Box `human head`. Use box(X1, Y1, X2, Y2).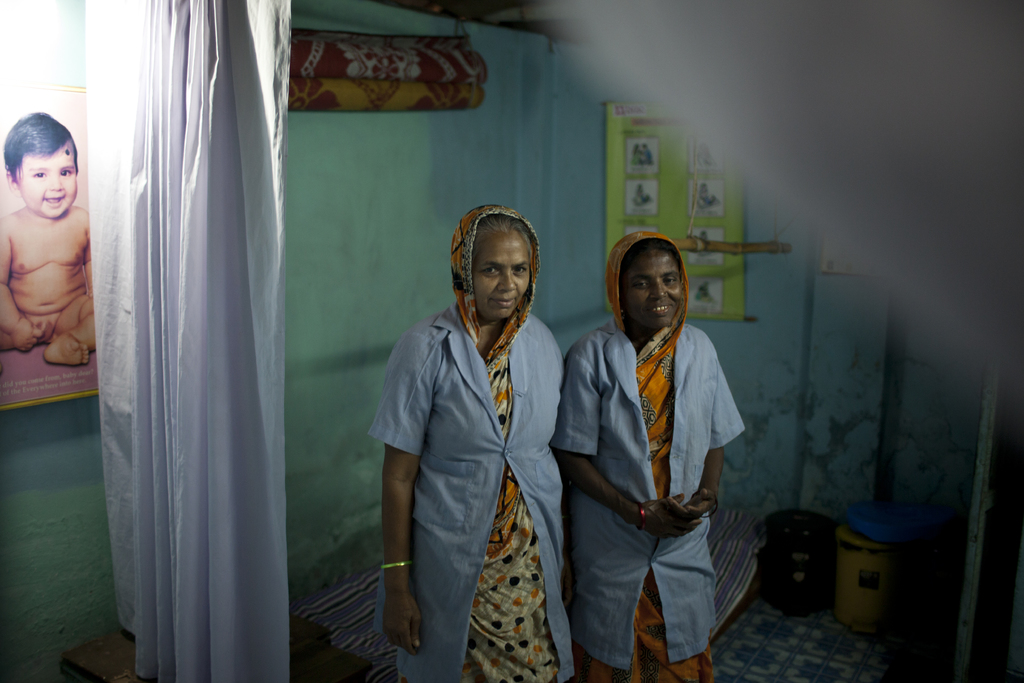
box(605, 231, 689, 328).
